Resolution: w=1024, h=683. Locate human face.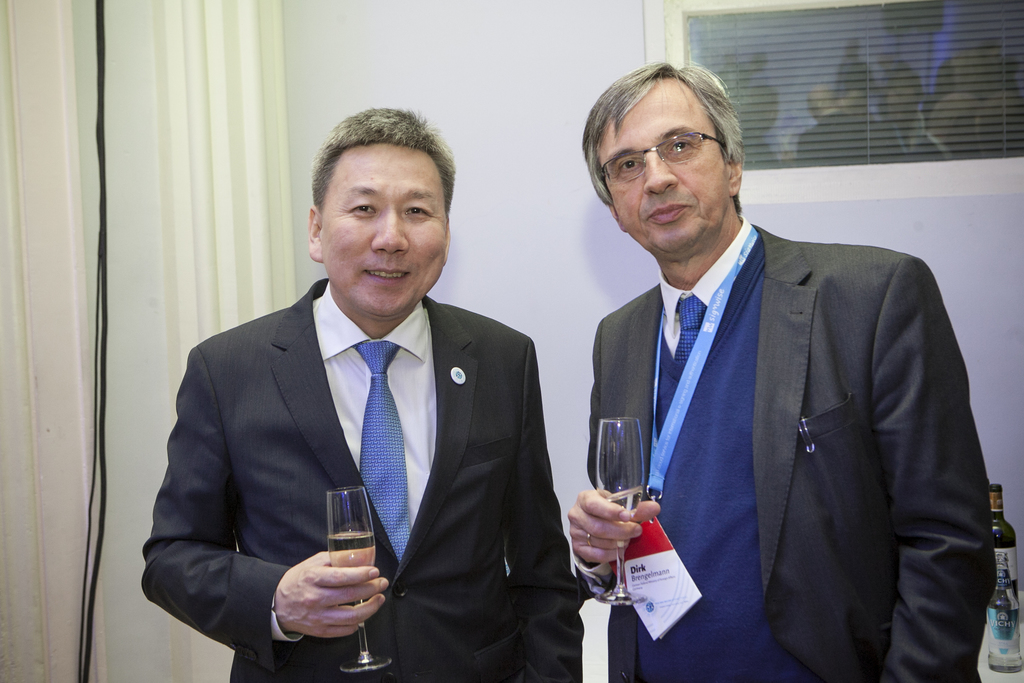
region(598, 89, 729, 251).
